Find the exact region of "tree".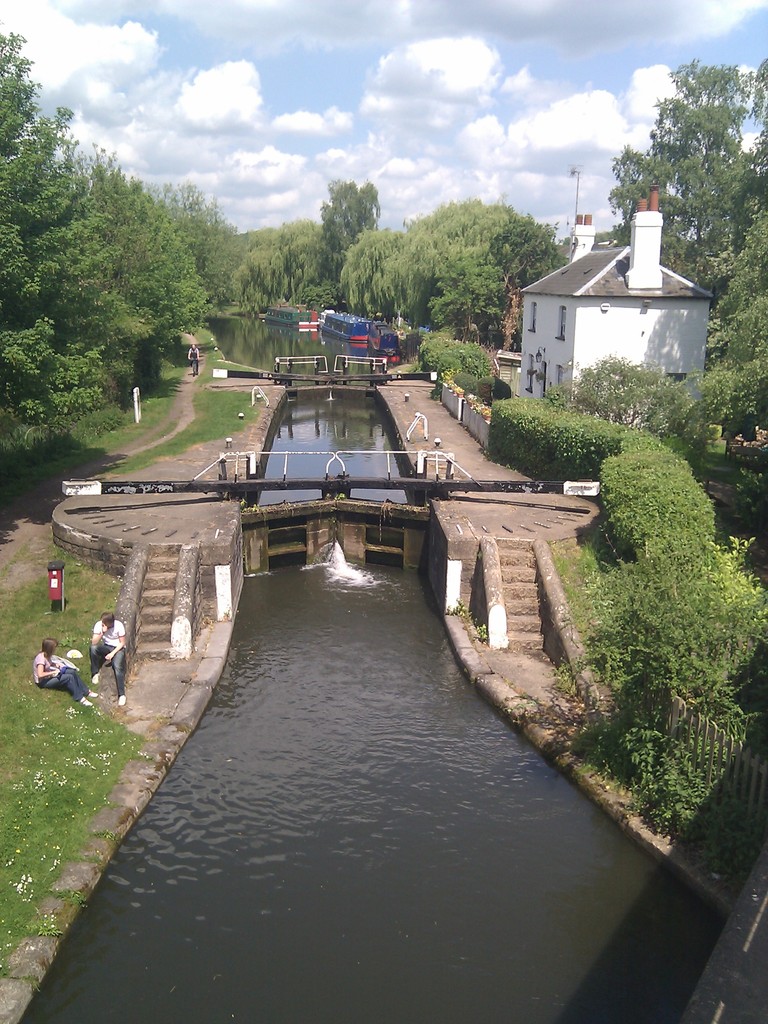
Exact region: locate(702, 63, 767, 435).
